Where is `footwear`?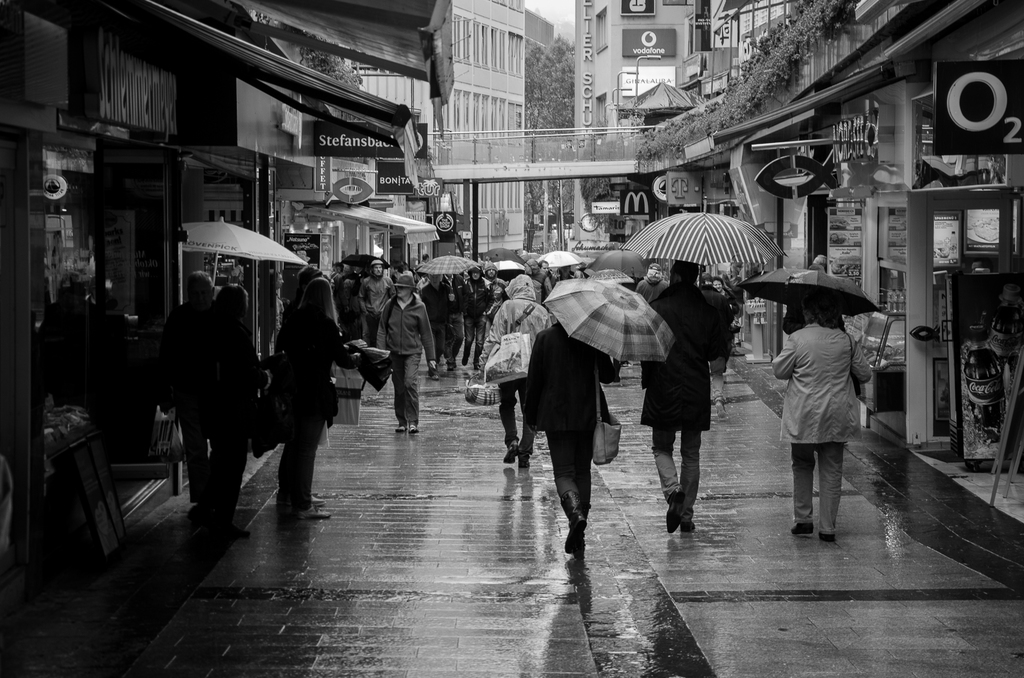
box(460, 348, 469, 371).
